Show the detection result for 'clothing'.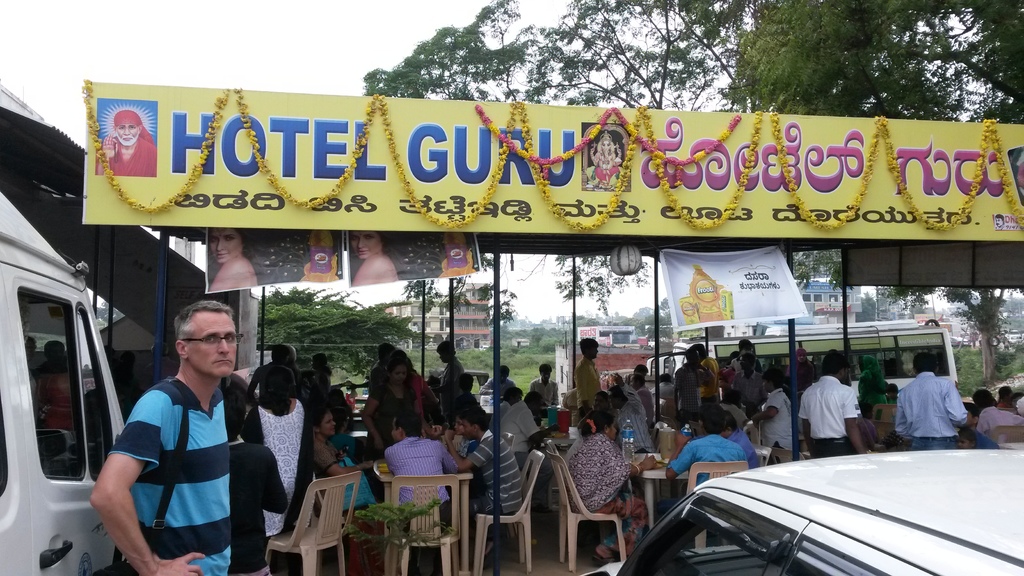
rect(568, 429, 646, 568).
